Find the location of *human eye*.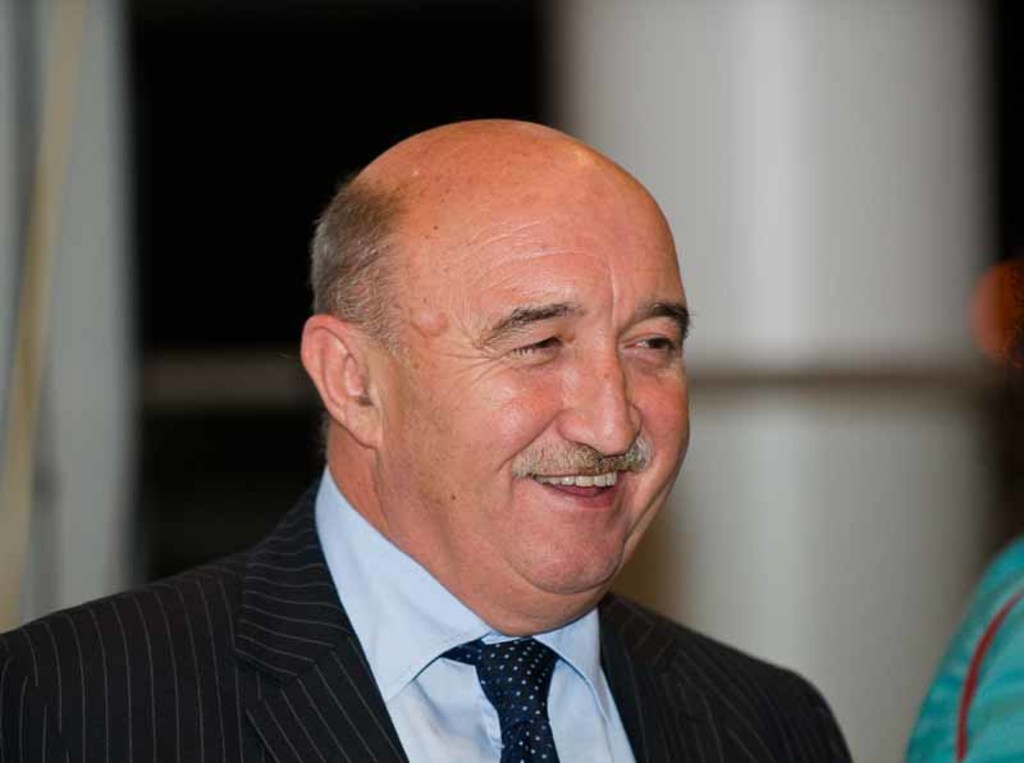
Location: <region>612, 323, 689, 367</region>.
